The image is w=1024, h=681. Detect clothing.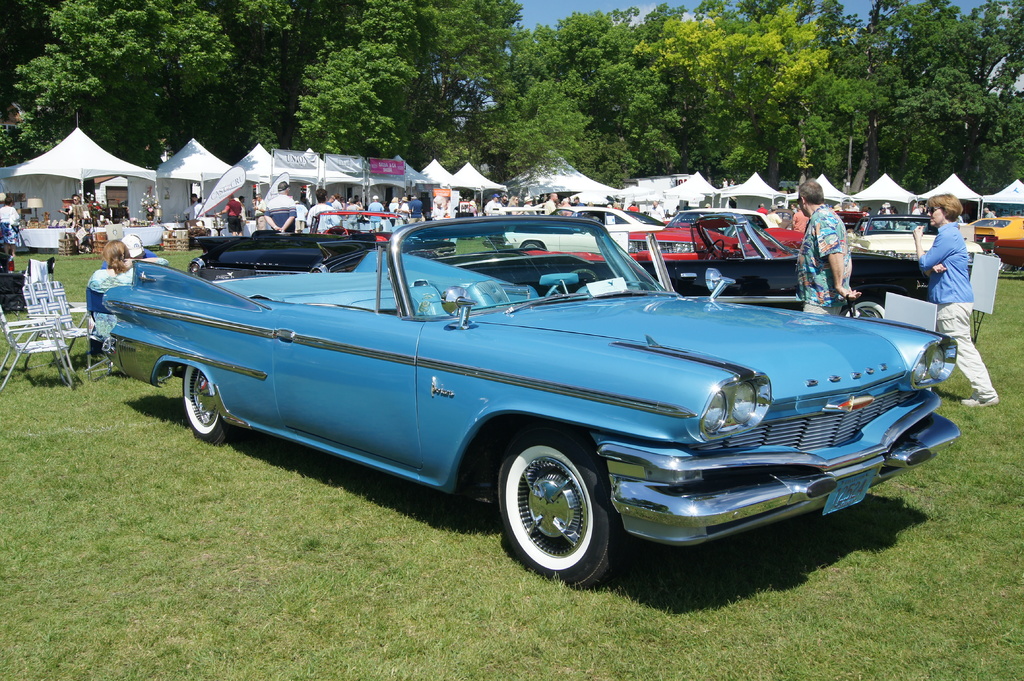
Detection: 222 202 246 233.
